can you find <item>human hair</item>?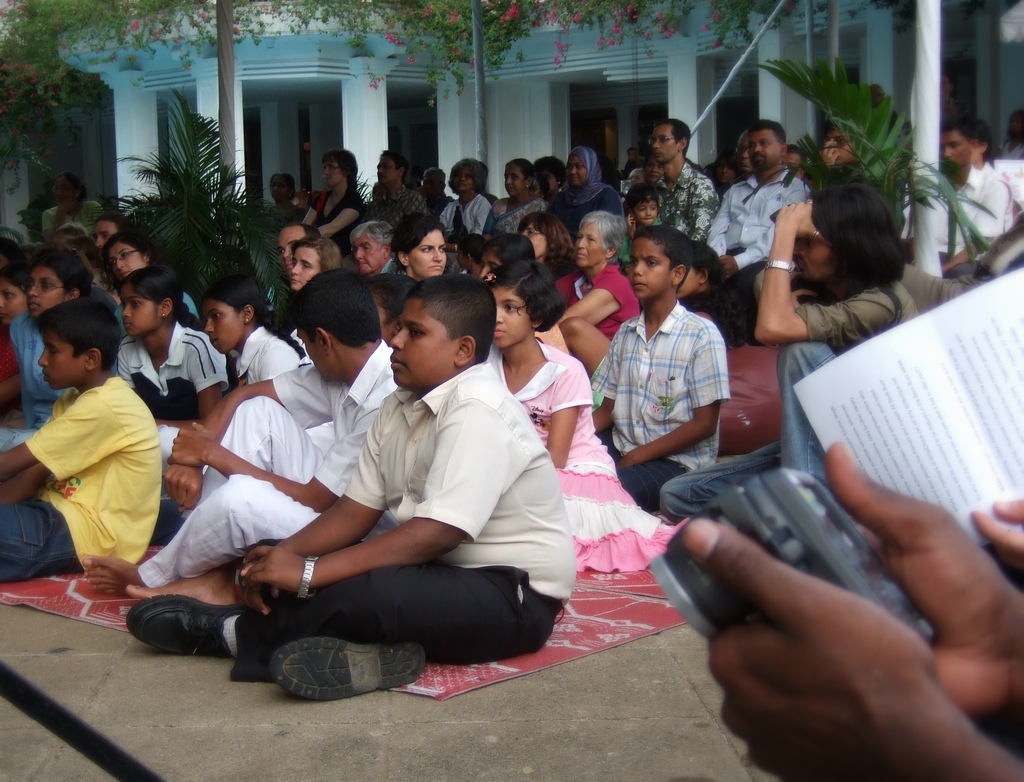
Yes, bounding box: crop(410, 268, 495, 357).
